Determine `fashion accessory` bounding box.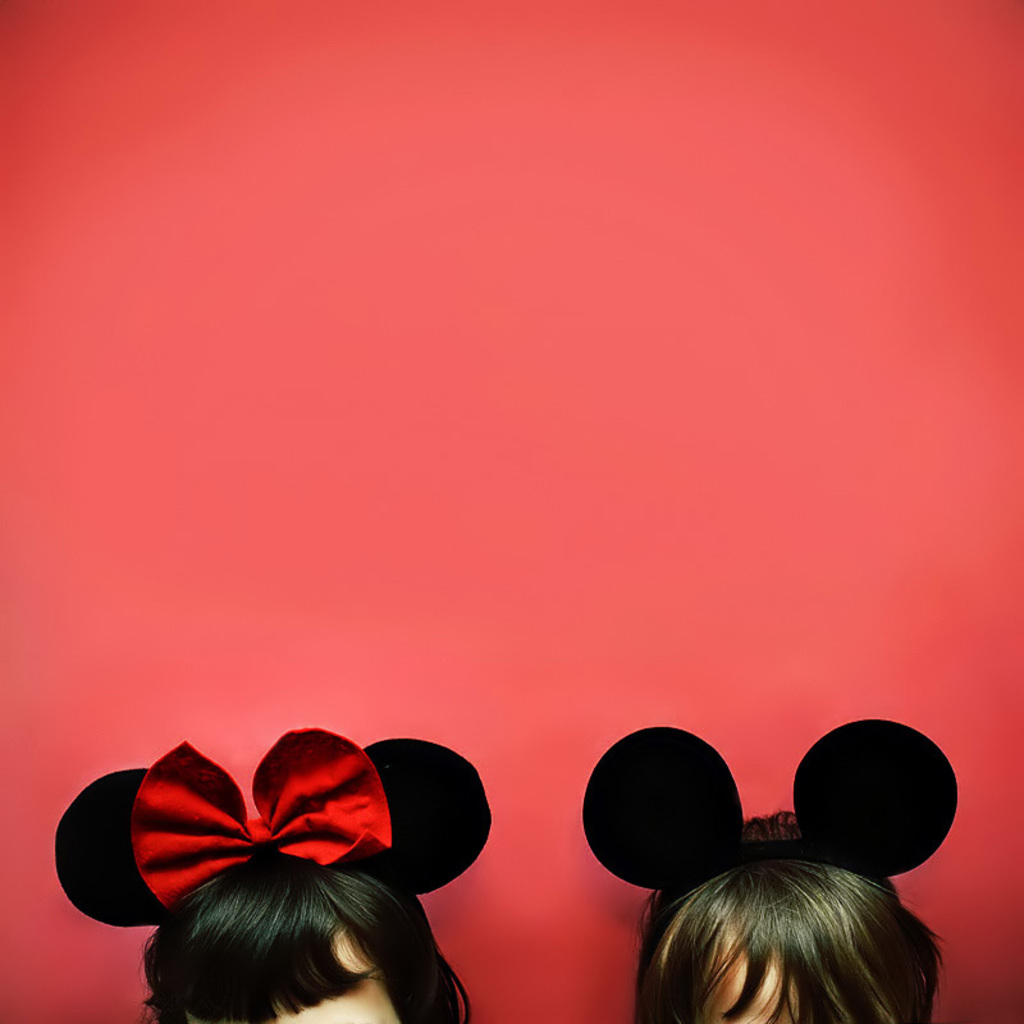
Determined: 54 727 492 920.
